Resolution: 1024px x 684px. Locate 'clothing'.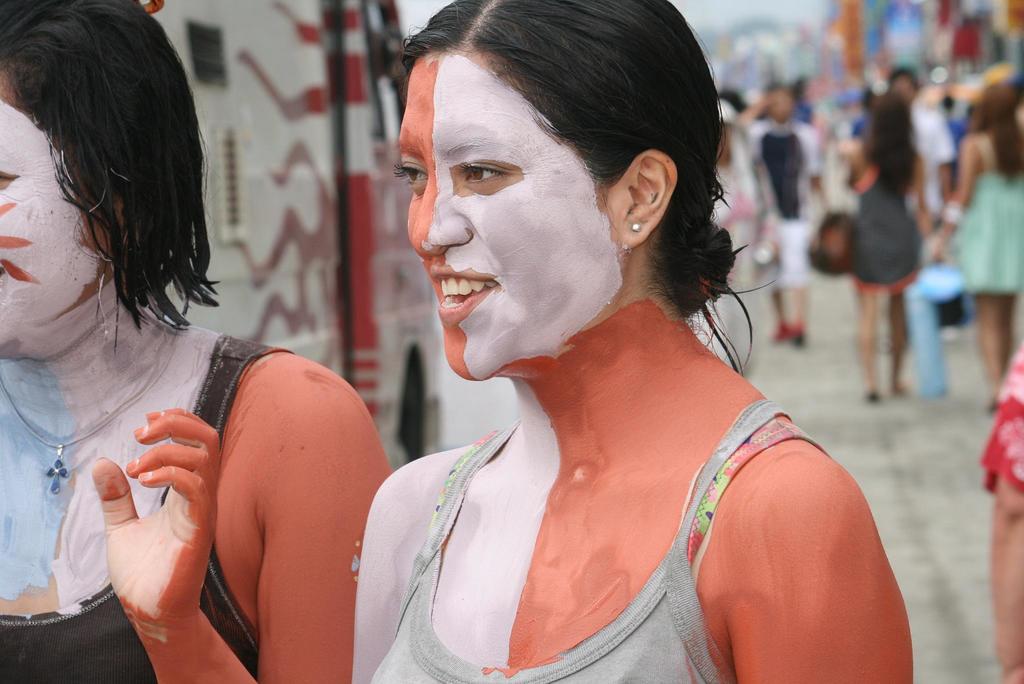
{"x1": 753, "y1": 122, "x2": 822, "y2": 284}.
